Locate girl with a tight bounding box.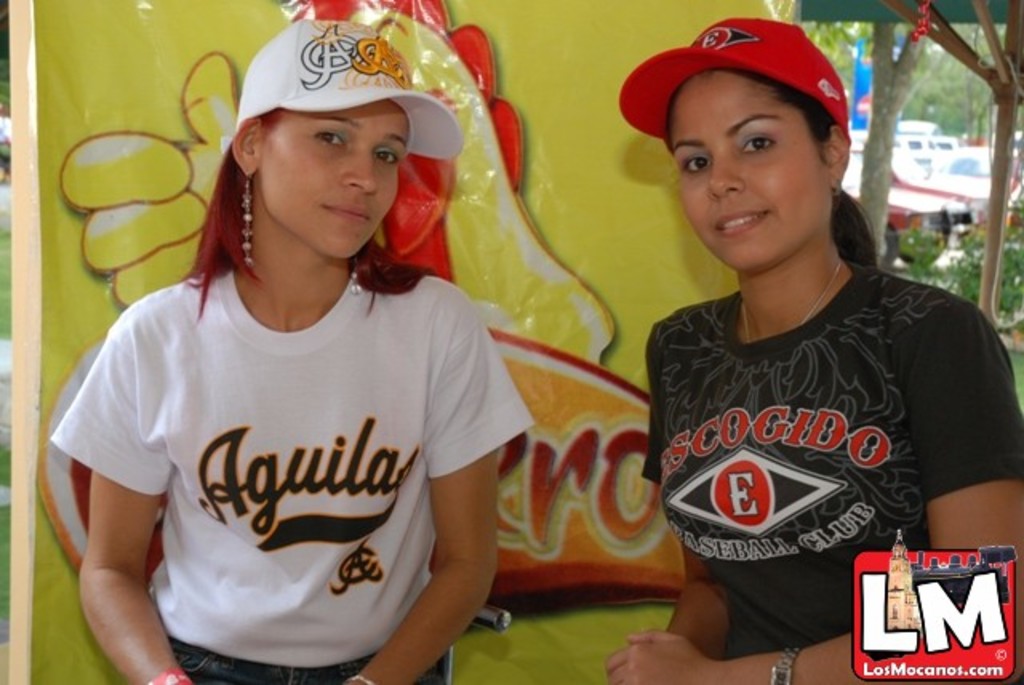
crop(608, 16, 1022, 683).
